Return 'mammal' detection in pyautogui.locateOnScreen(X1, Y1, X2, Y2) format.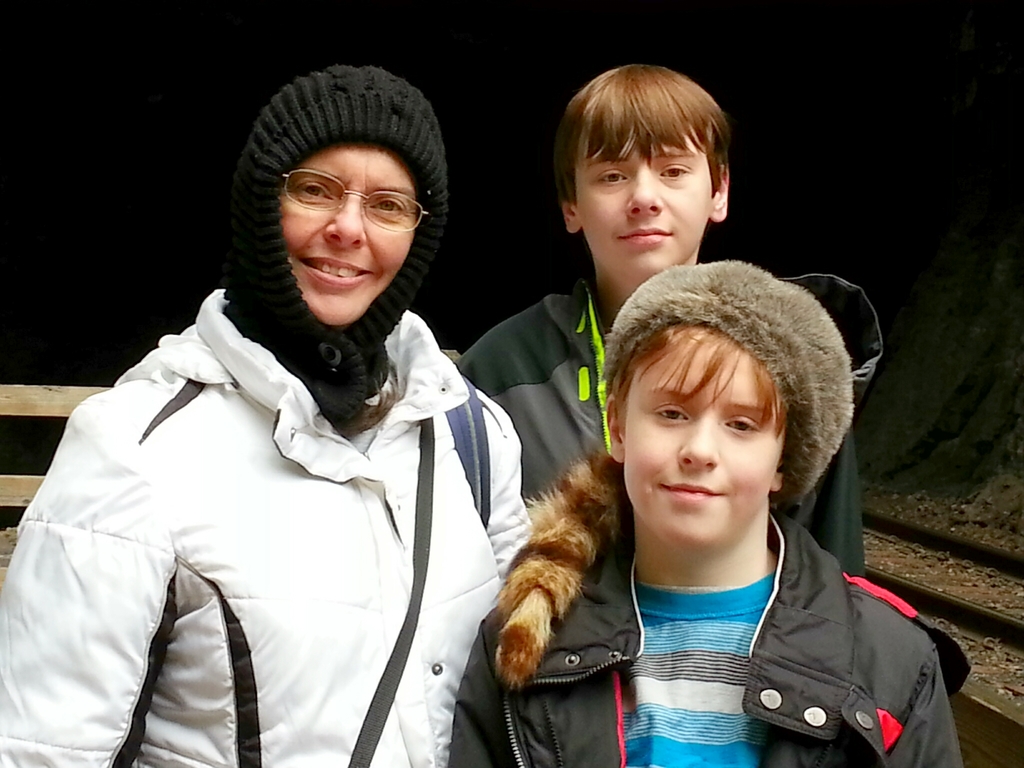
pyautogui.locateOnScreen(444, 260, 977, 767).
